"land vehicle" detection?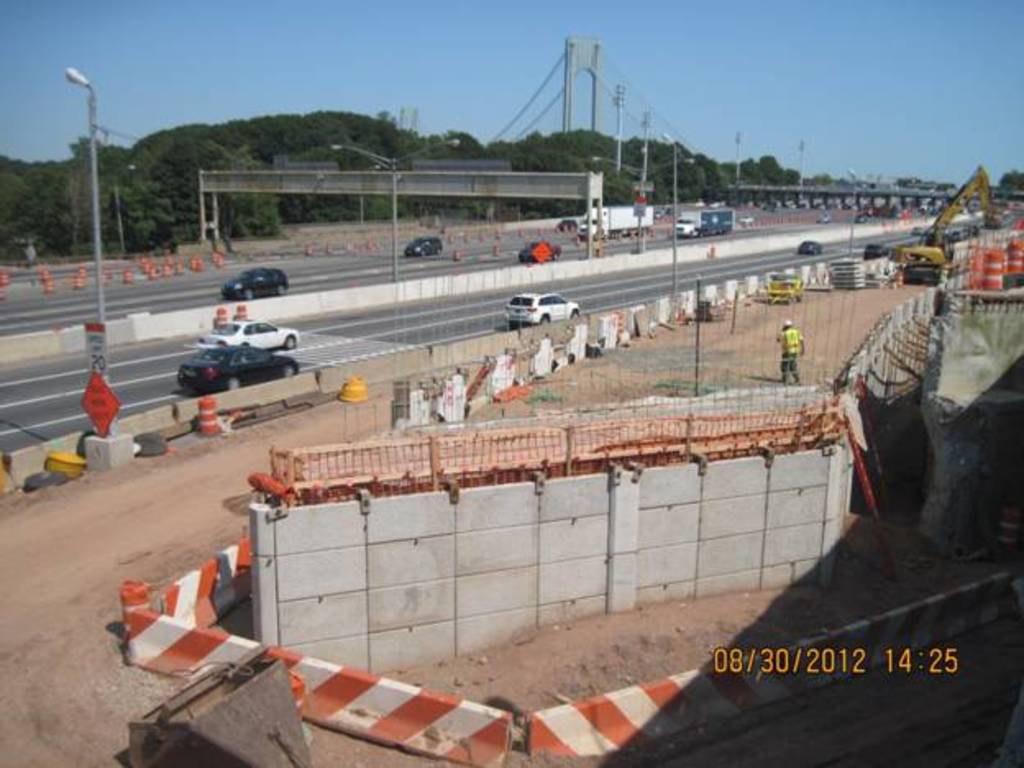
199, 317, 300, 354
